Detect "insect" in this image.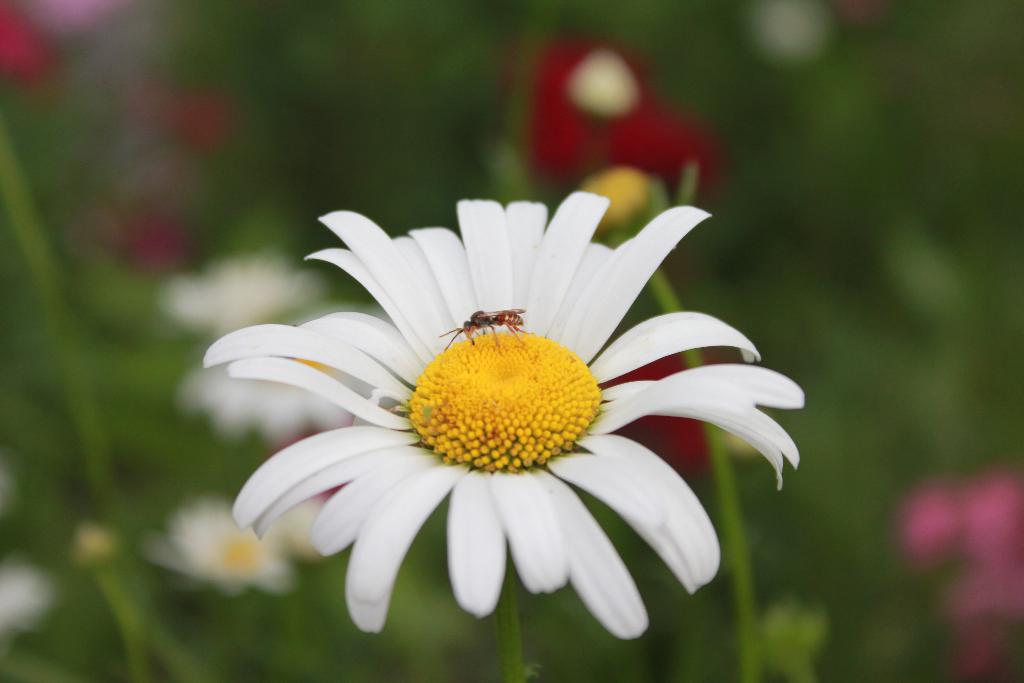
Detection: [left=435, top=306, right=524, bottom=349].
